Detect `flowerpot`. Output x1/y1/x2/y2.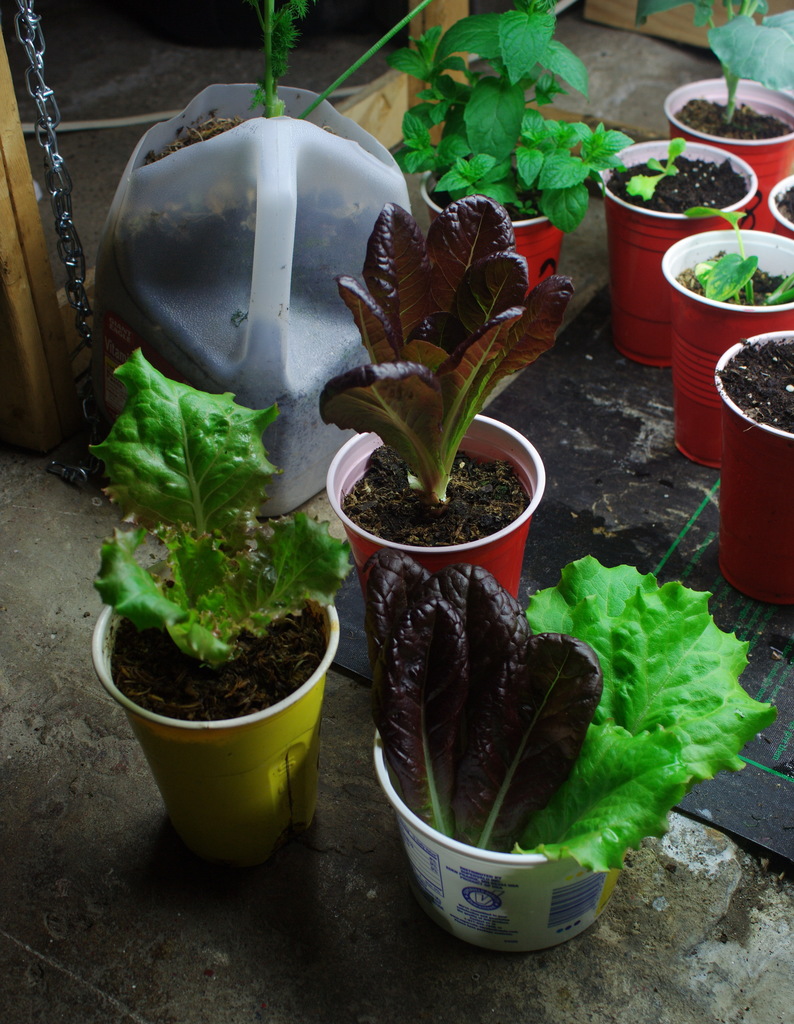
325/412/553/607.
